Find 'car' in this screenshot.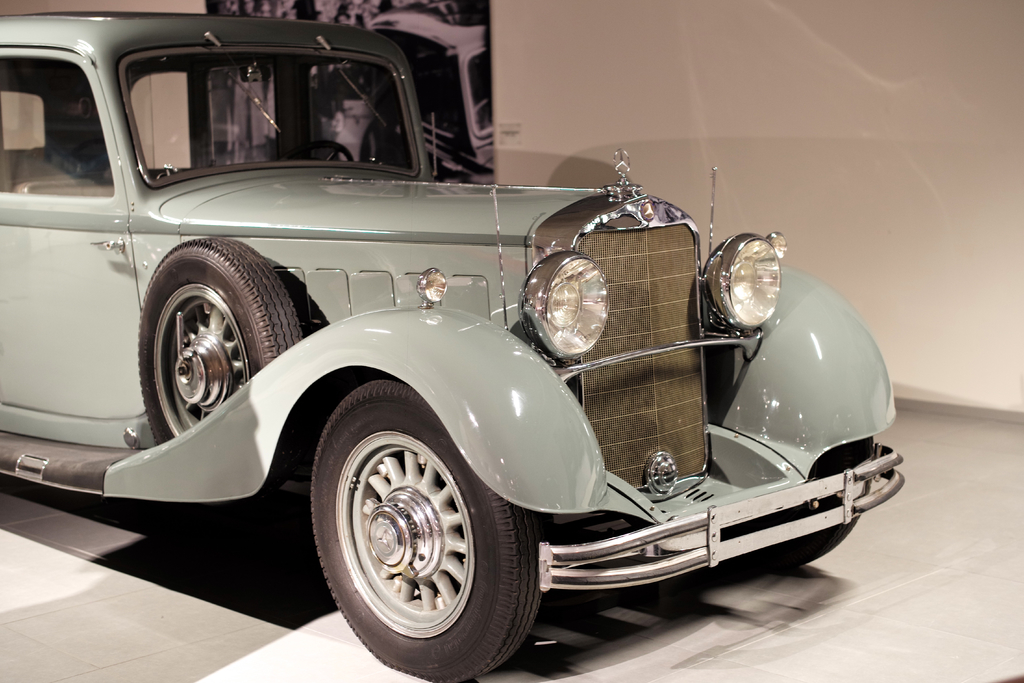
The bounding box for 'car' is left=0, top=5, right=909, bottom=682.
